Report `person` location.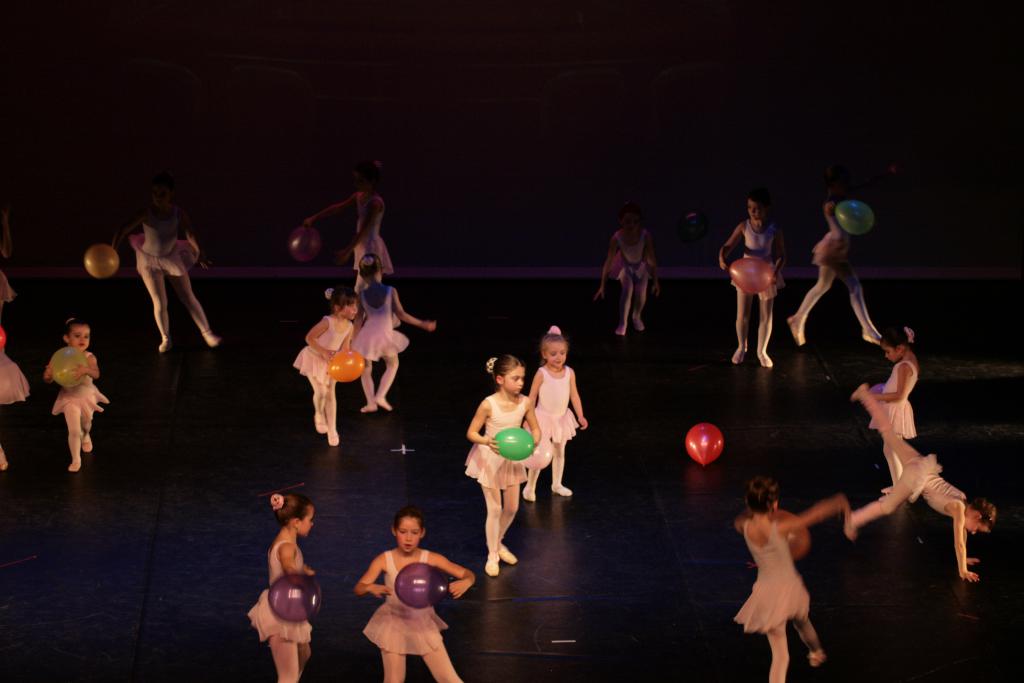
Report: left=356, top=506, right=474, bottom=680.
